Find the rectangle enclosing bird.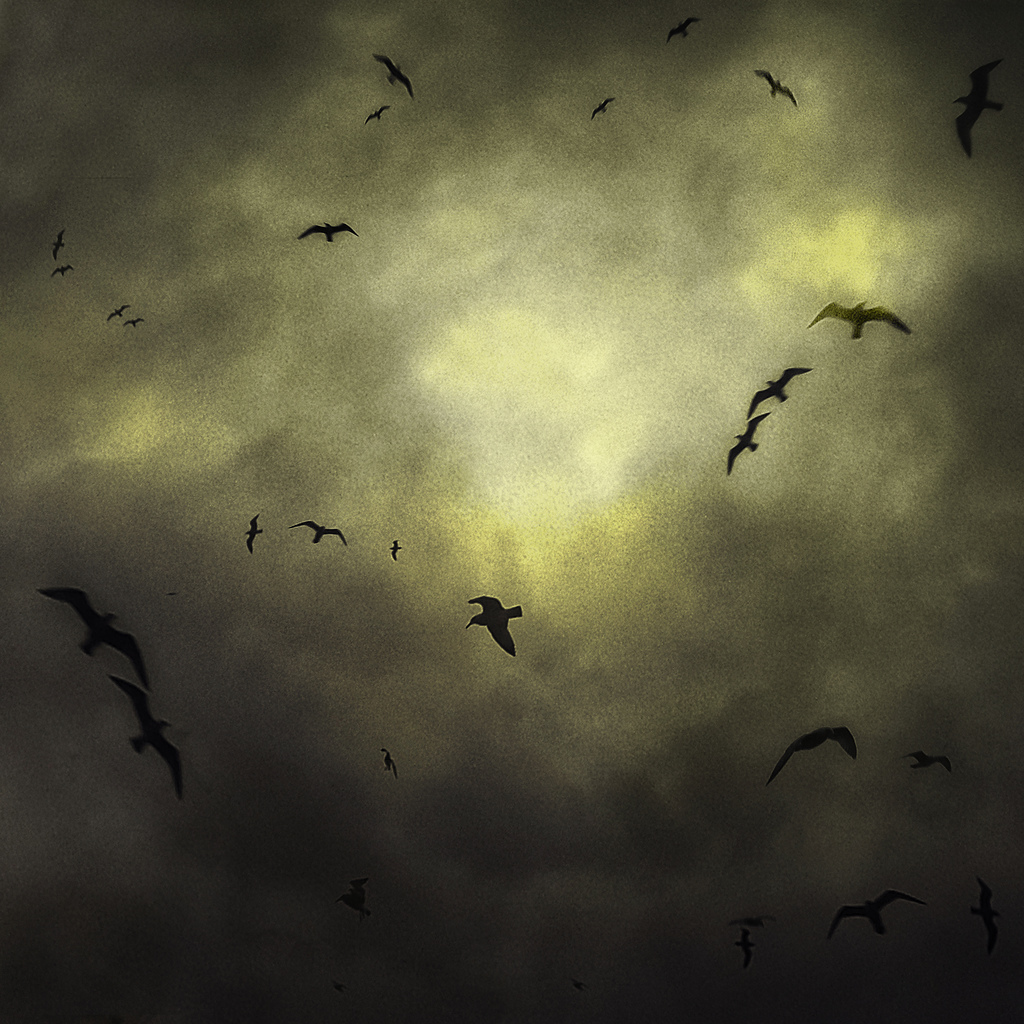
671:17:699:43.
